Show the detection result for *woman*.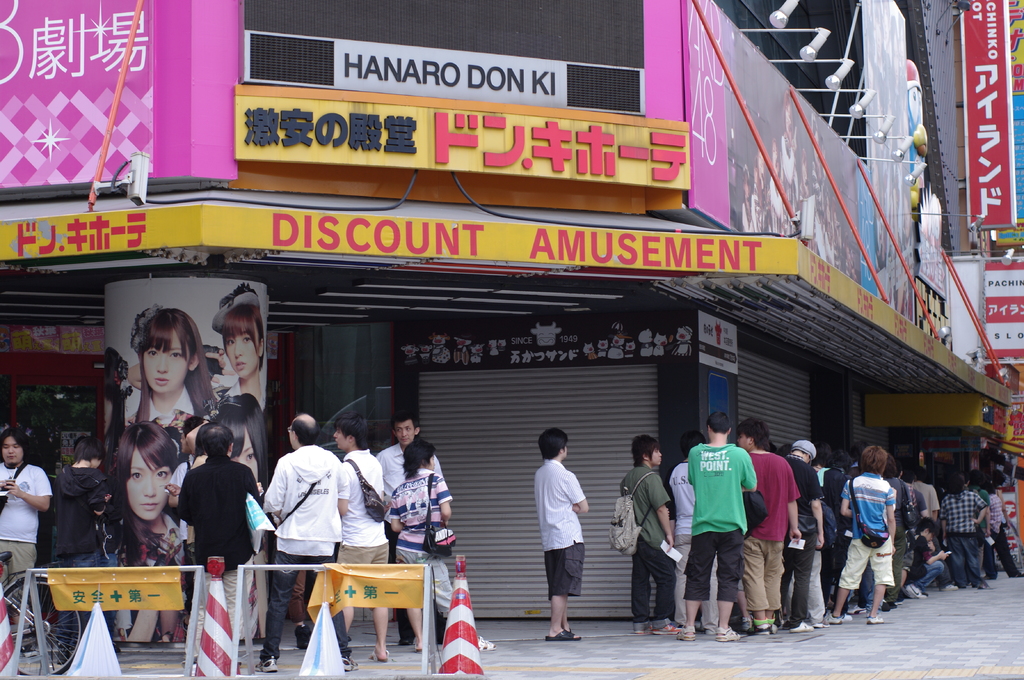
106, 317, 218, 472.
